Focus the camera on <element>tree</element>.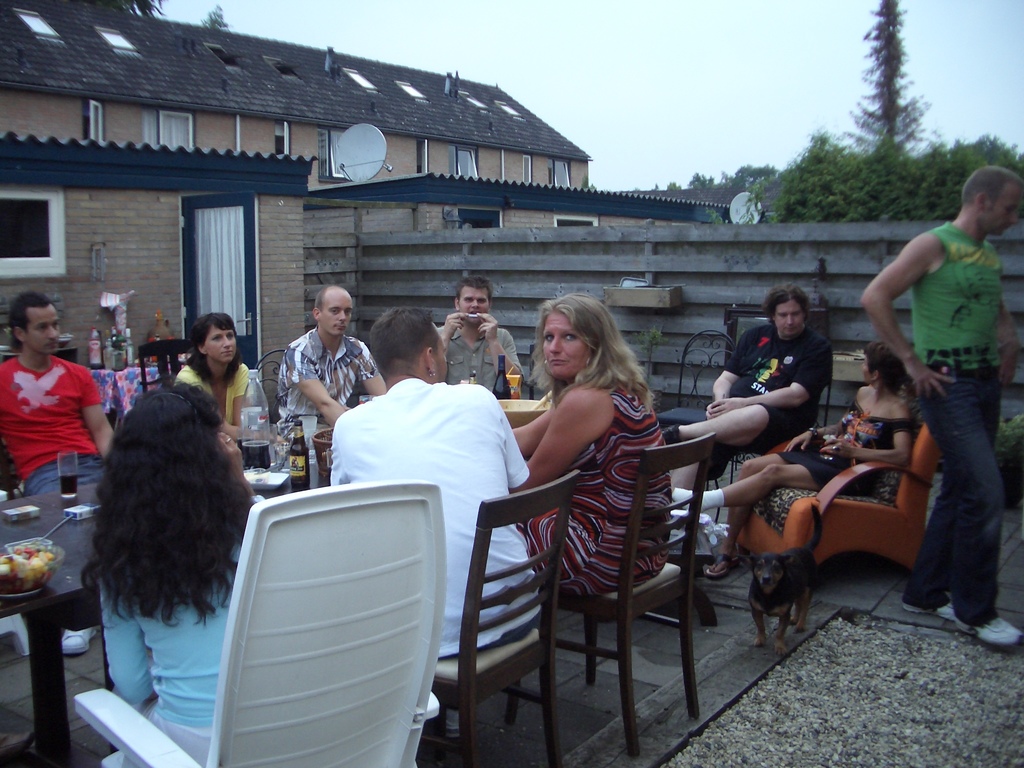
Focus region: 845, 0, 945, 174.
